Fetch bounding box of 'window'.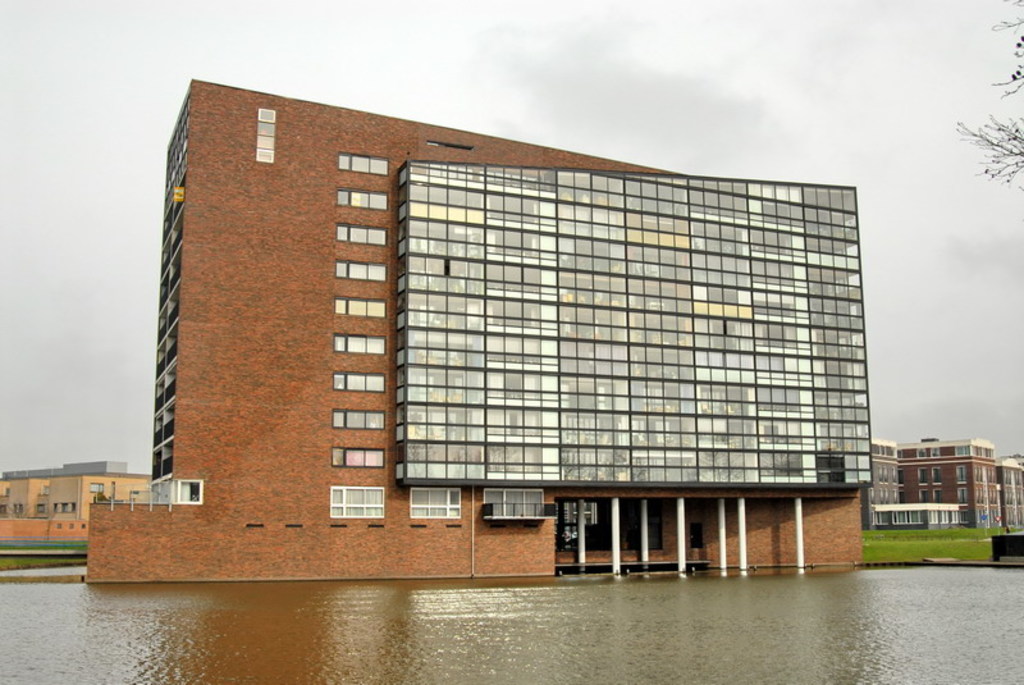
Bbox: [33,502,46,512].
